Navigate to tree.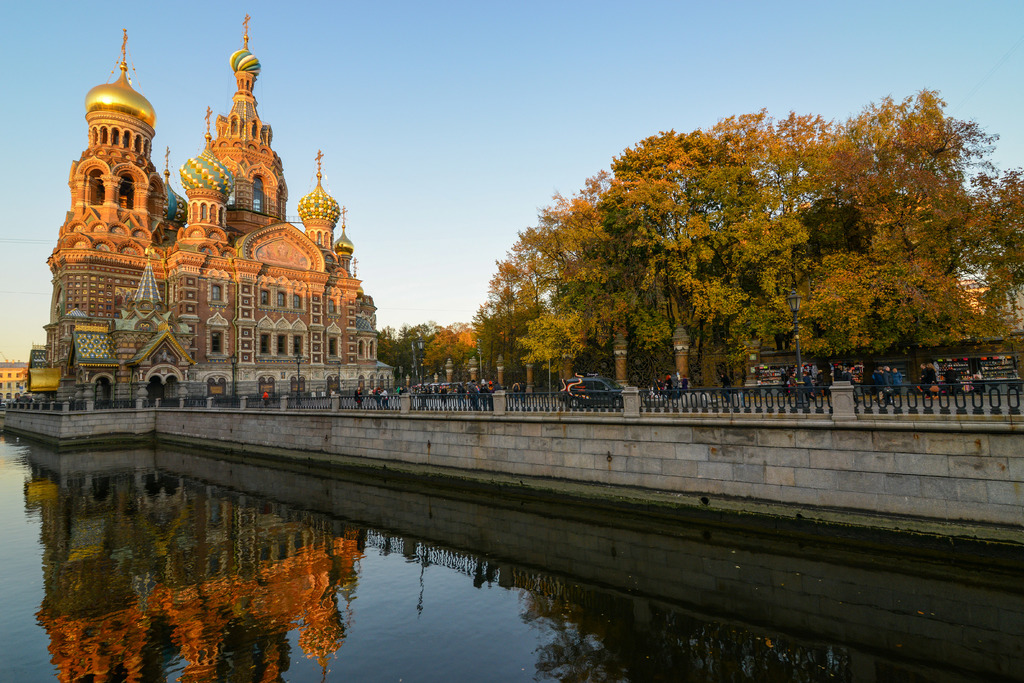
Navigation target: bbox(426, 329, 479, 368).
